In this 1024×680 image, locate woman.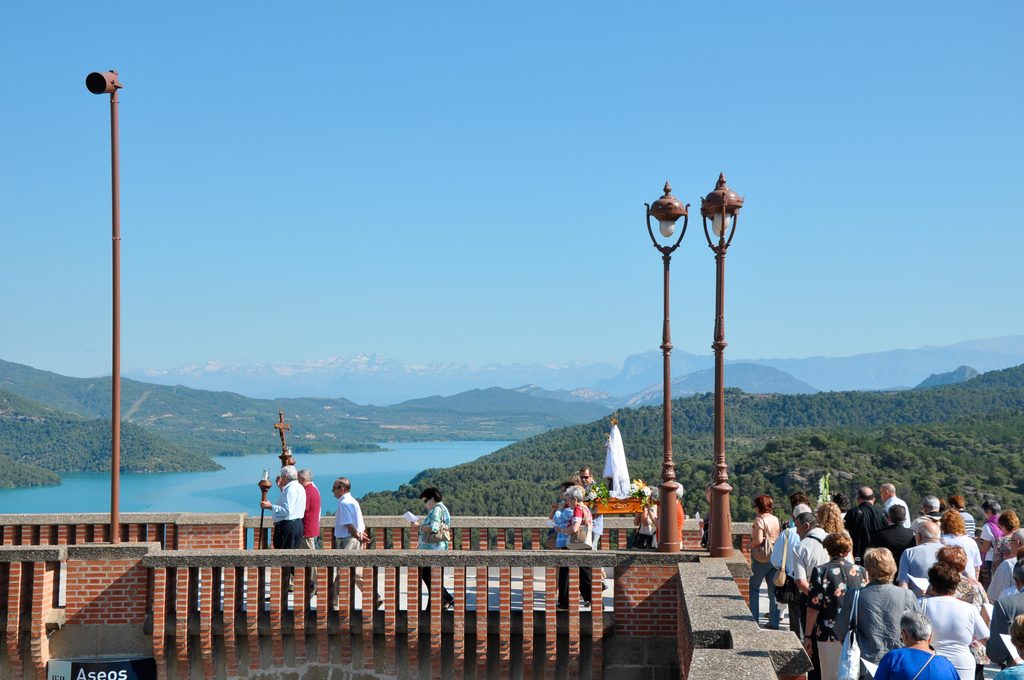
Bounding box: {"left": 833, "top": 549, "right": 924, "bottom": 679}.
